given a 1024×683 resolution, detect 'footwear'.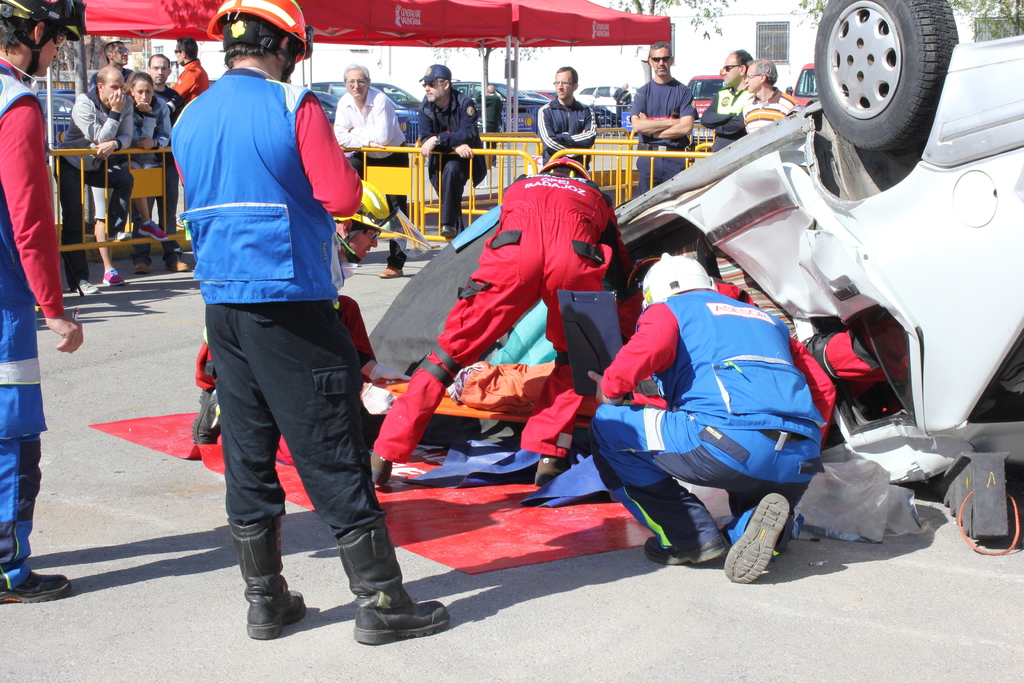
<bbox>133, 259, 148, 272</bbox>.
